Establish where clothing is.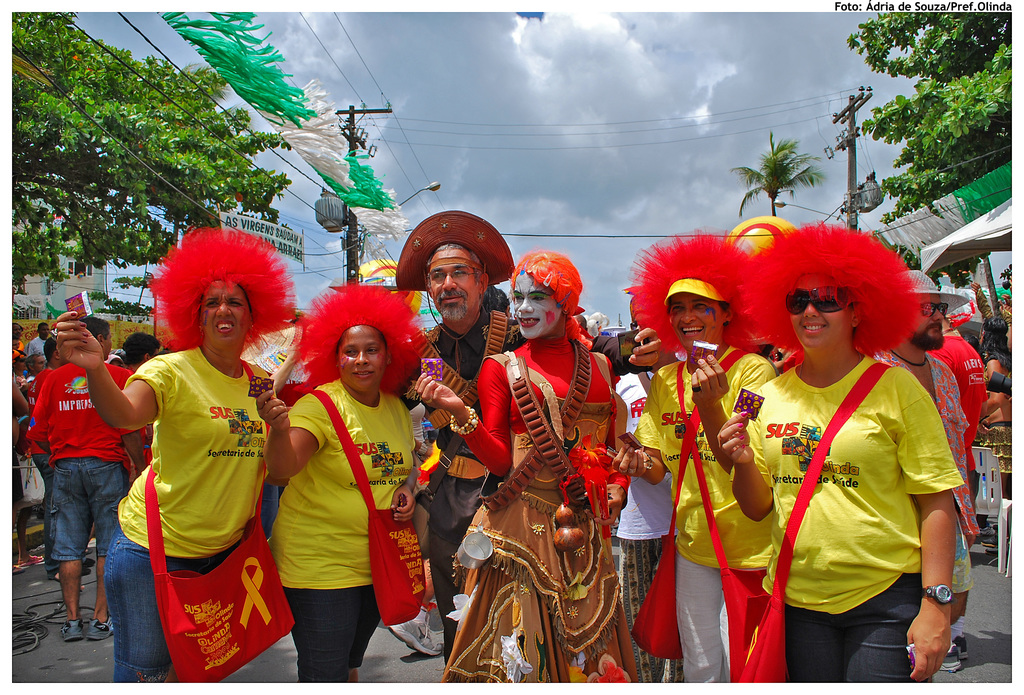
Established at (x1=22, y1=359, x2=141, y2=557).
